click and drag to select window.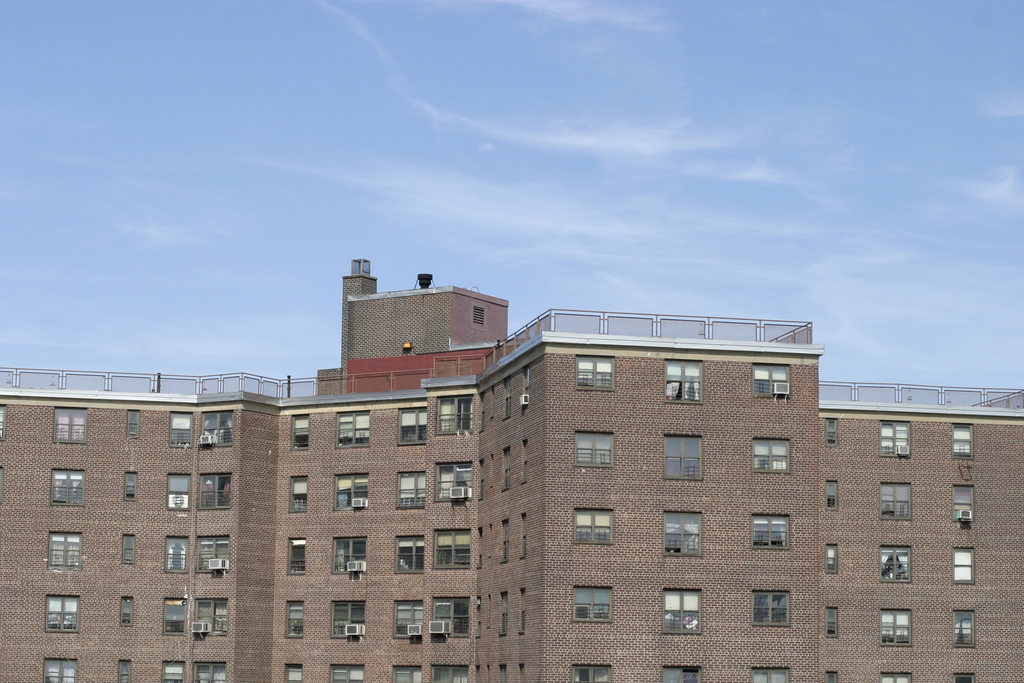
Selection: pyautogui.locateOnScreen(125, 413, 140, 440).
